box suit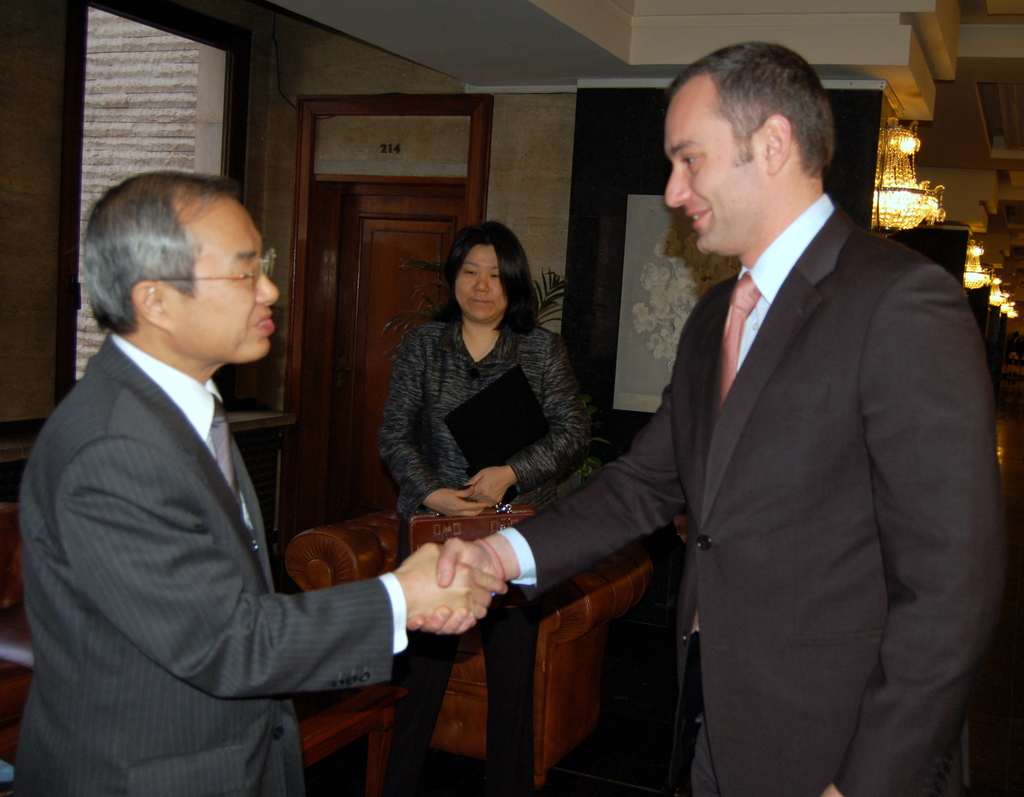
[x1=13, y1=329, x2=412, y2=796]
